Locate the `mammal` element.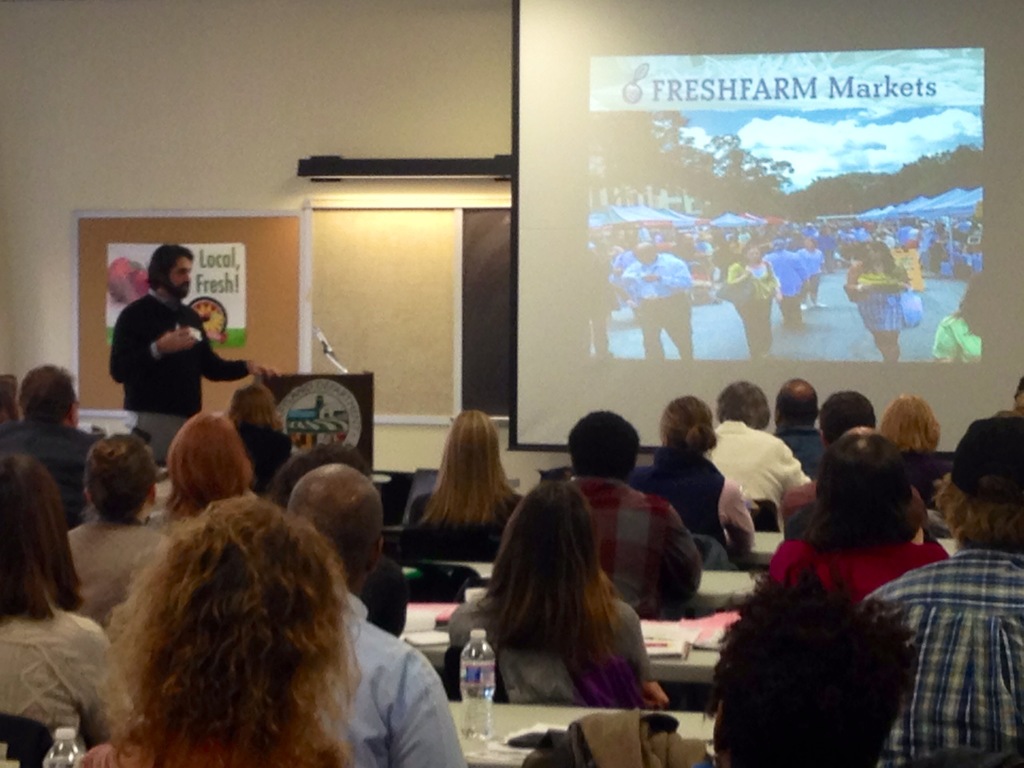
Element bbox: (x1=863, y1=412, x2=1023, y2=767).
